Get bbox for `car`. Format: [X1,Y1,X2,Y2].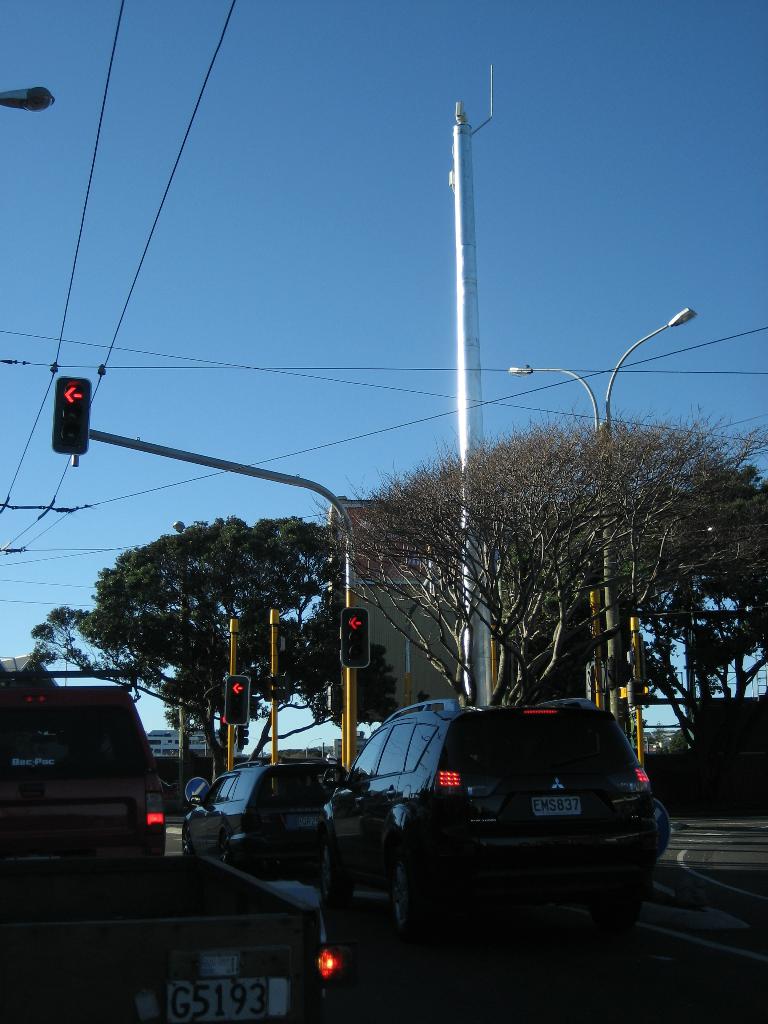
[328,701,659,946].
